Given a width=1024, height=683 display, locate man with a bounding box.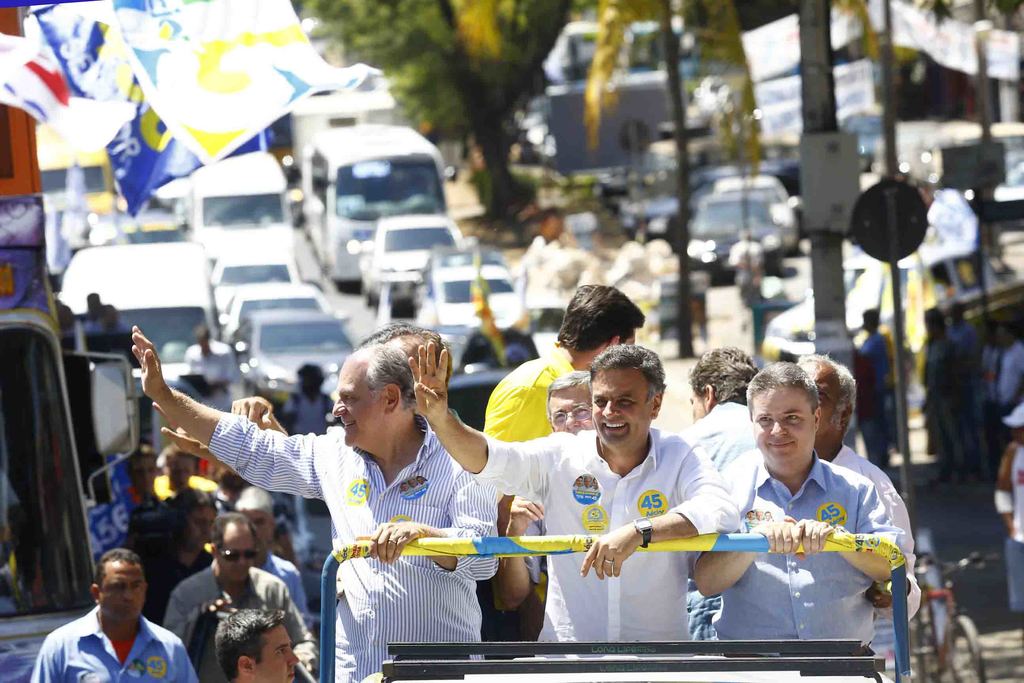
Located: {"left": 687, "top": 356, "right": 902, "bottom": 668}.
